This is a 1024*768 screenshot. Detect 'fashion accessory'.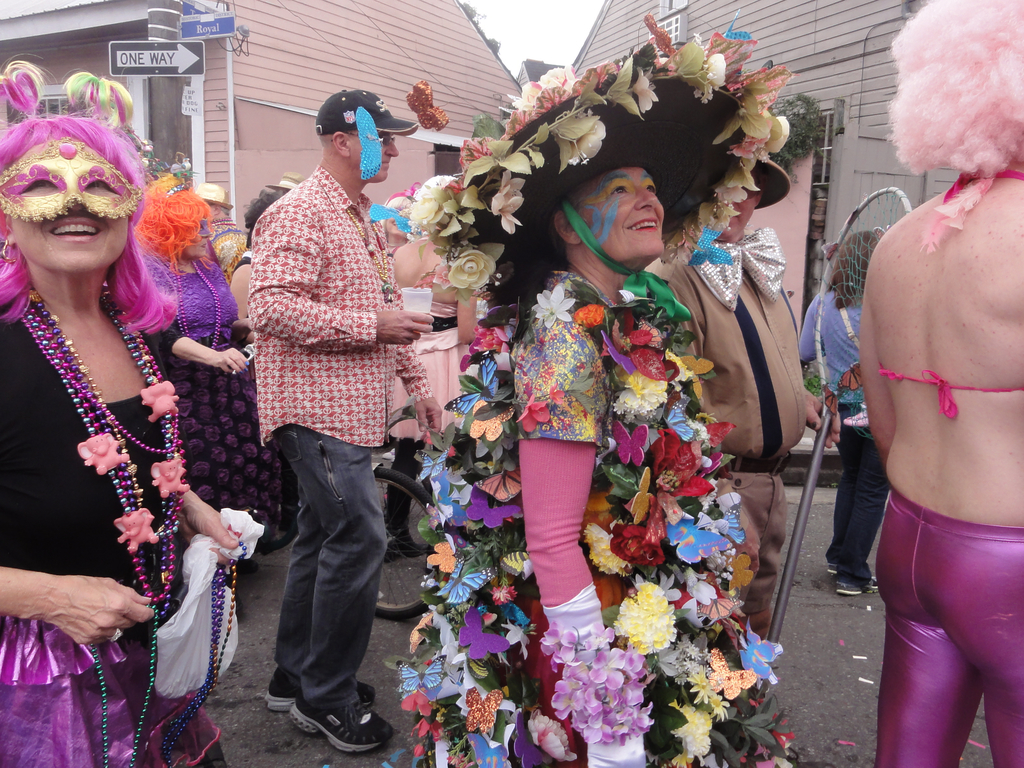
pyautogui.locateOnScreen(824, 557, 846, 580).
